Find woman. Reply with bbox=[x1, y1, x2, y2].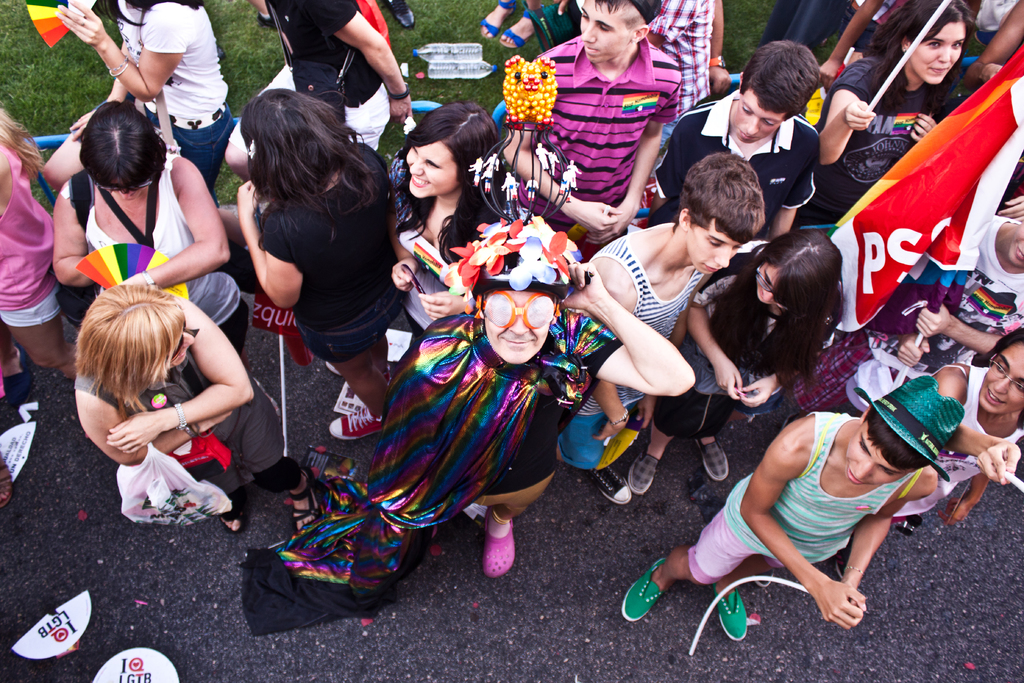
bbox=[71, 278, 317, 542].
